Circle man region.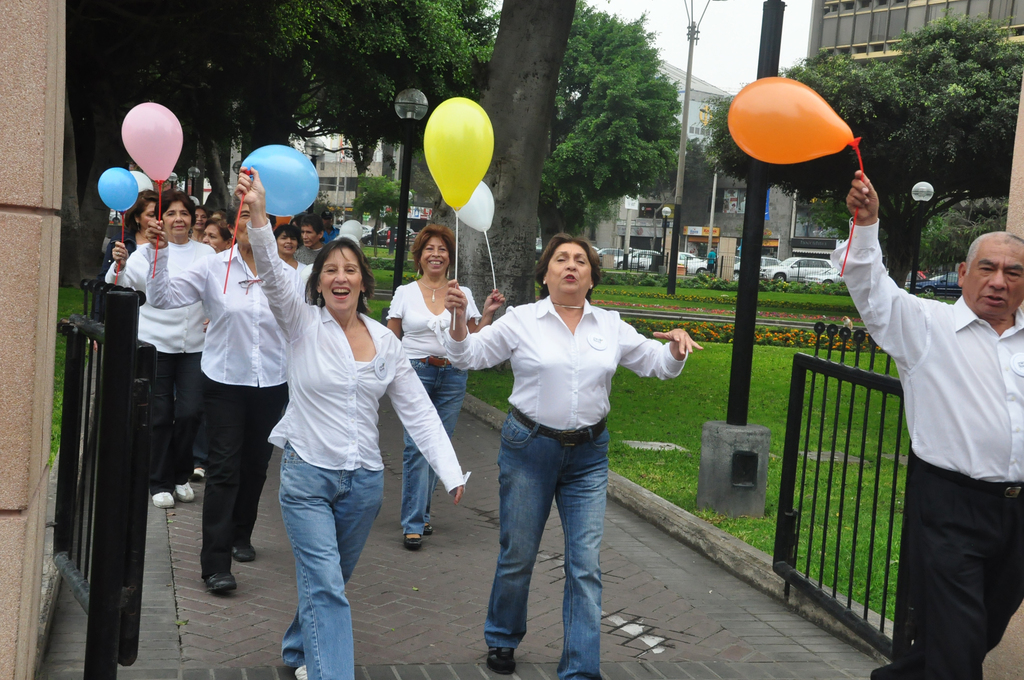
Region: box(319, 208, 340, 245).
